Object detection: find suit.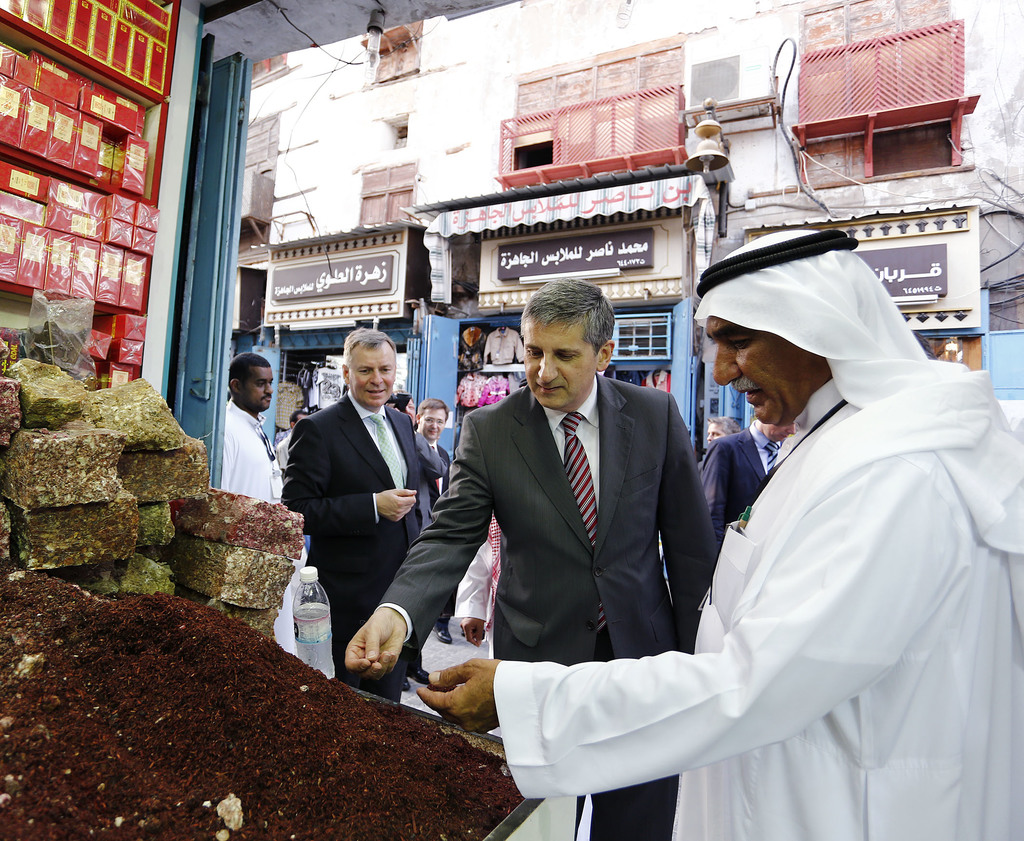
Rect(426, 443, 452, 627).
